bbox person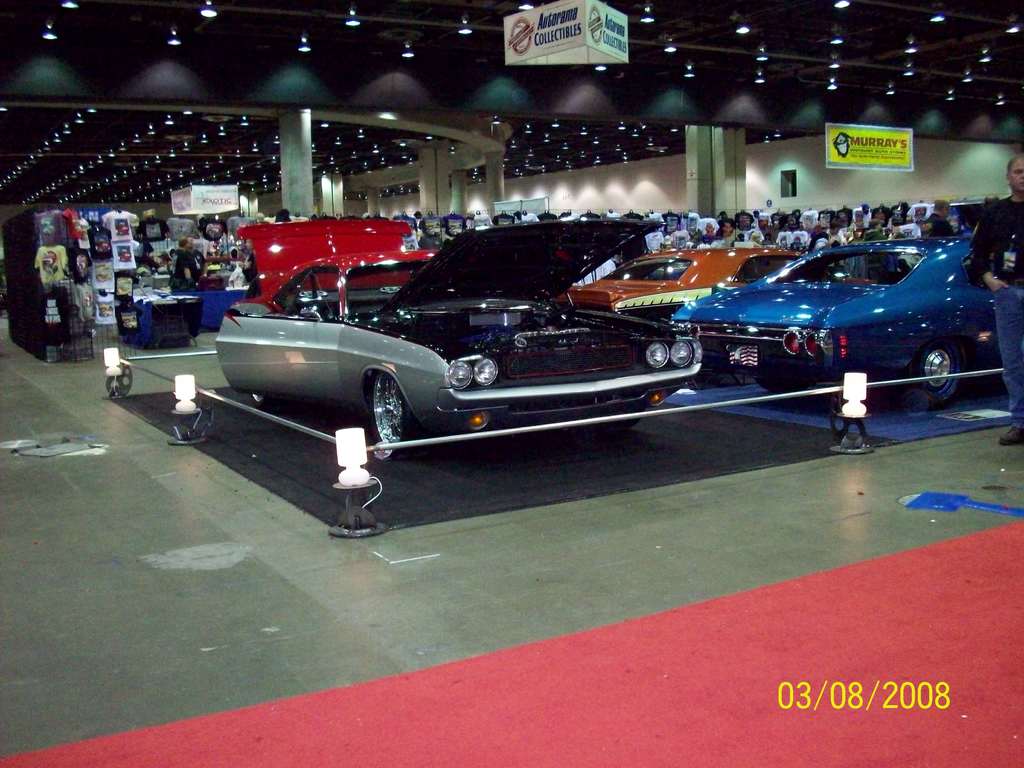
pyautogui.locateOnScreen(967, 148, 1023, 452)
